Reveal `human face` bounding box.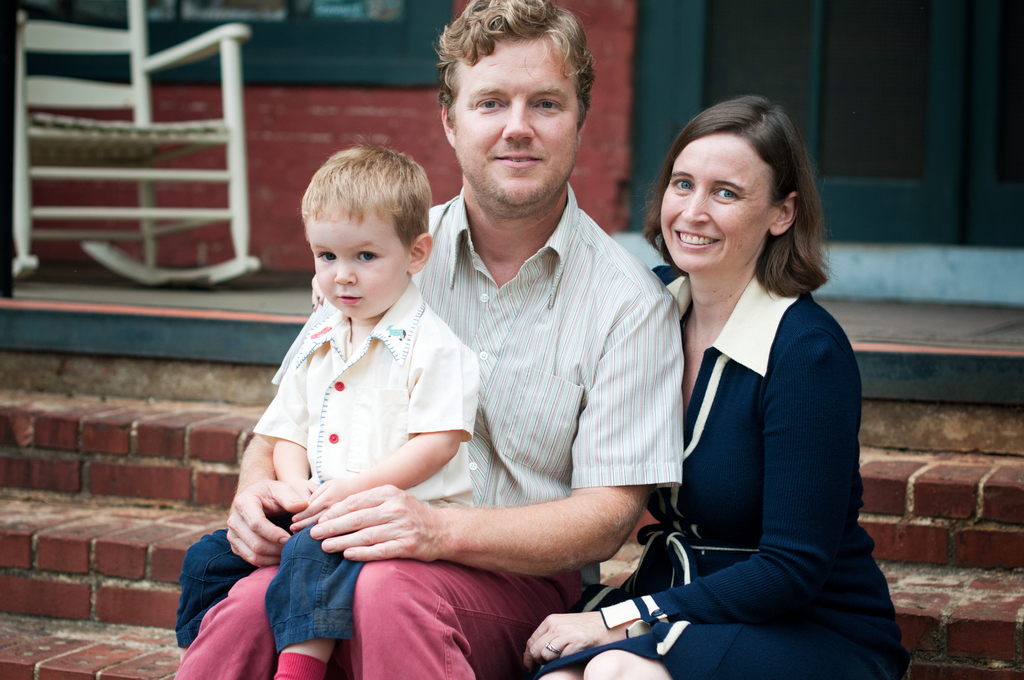
Revealed: detection(658, 135, 769, 271).
